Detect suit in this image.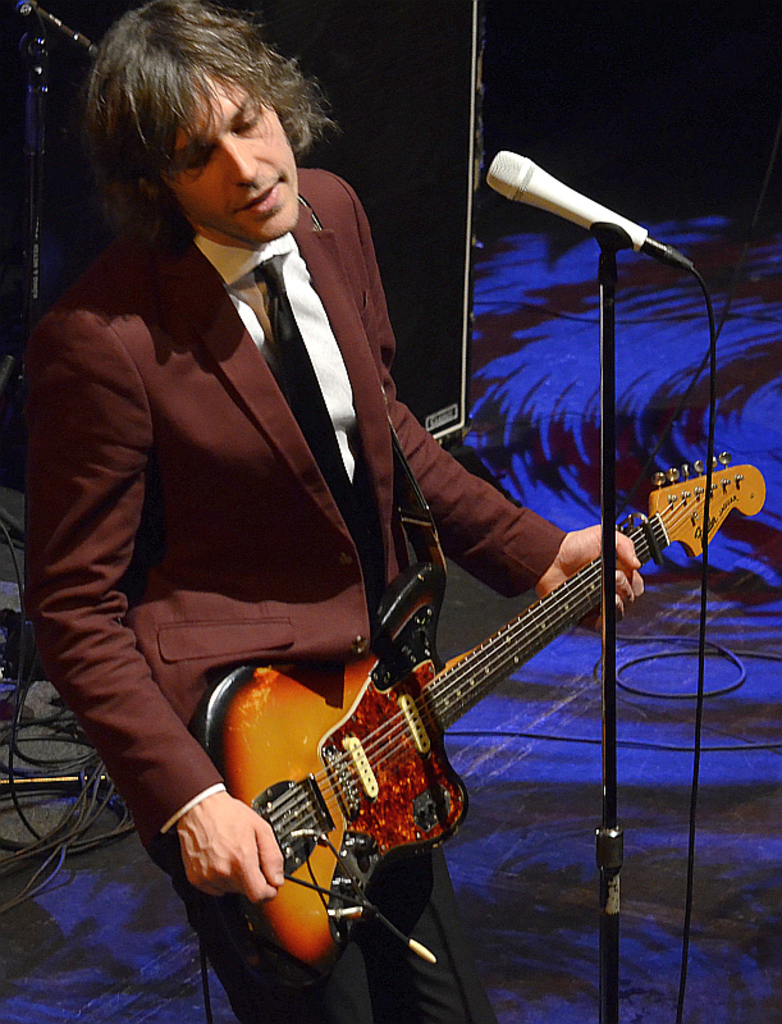
Detection: (17, 163, 570, 829).
